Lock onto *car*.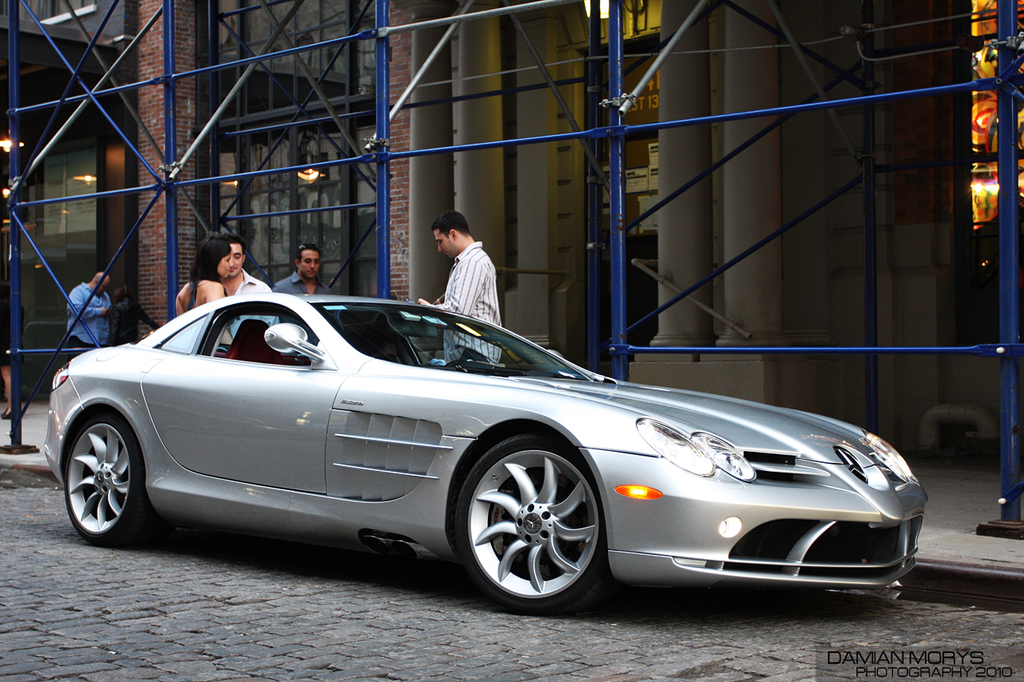
Locked: (39,285,920,608).
